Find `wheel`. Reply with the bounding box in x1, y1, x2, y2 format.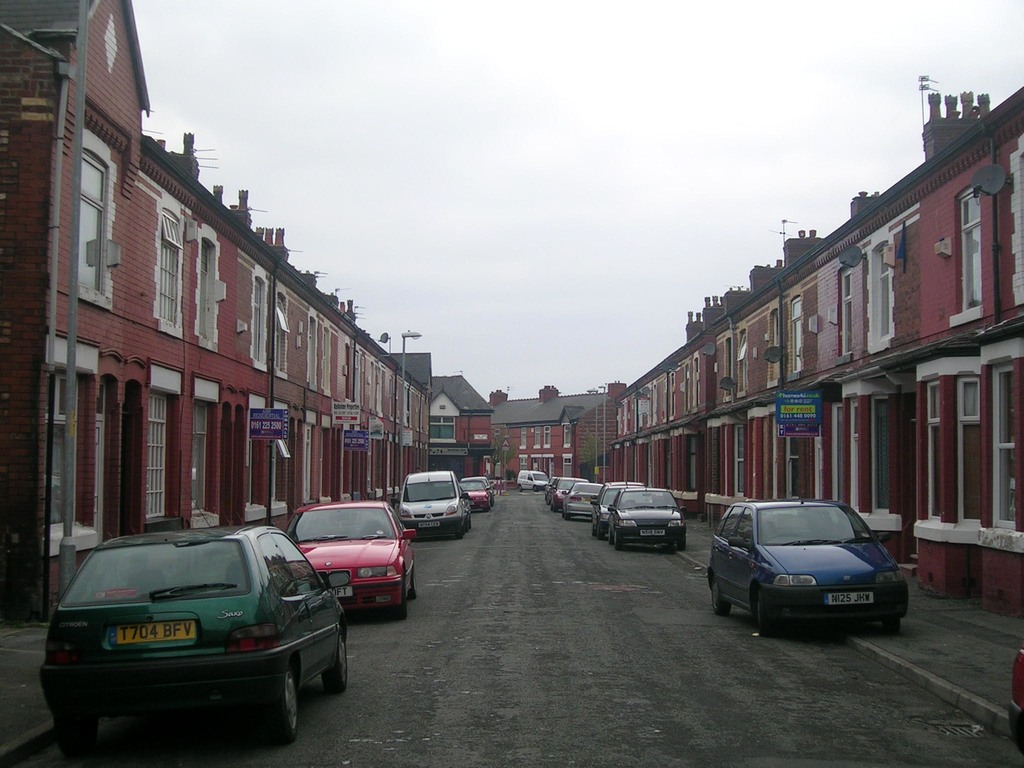
56, 716, 99, 762.
